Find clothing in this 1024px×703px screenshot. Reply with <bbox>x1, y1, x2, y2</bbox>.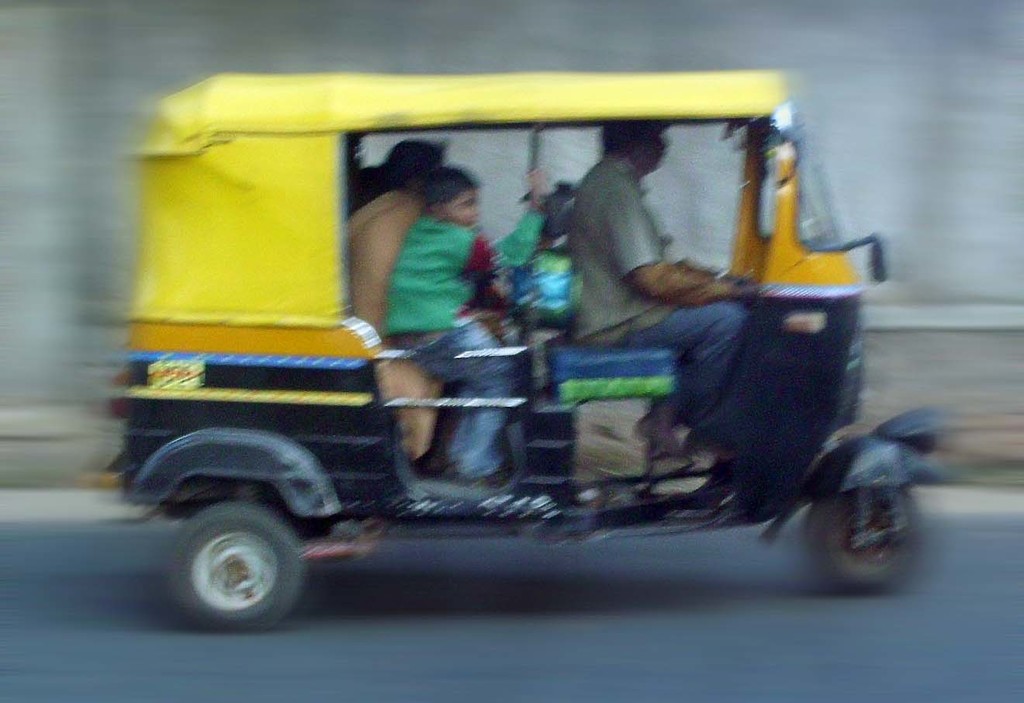
<bbox>403, 323, 525, 482</bbox>.
